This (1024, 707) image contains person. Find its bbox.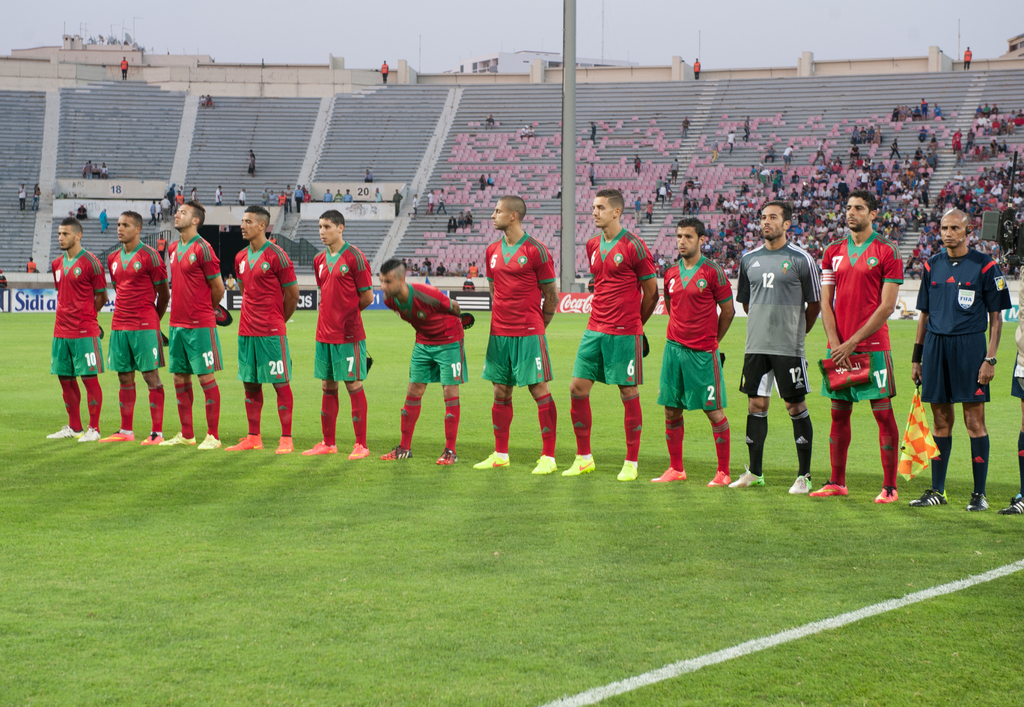
(446, 217, 454, 230).
